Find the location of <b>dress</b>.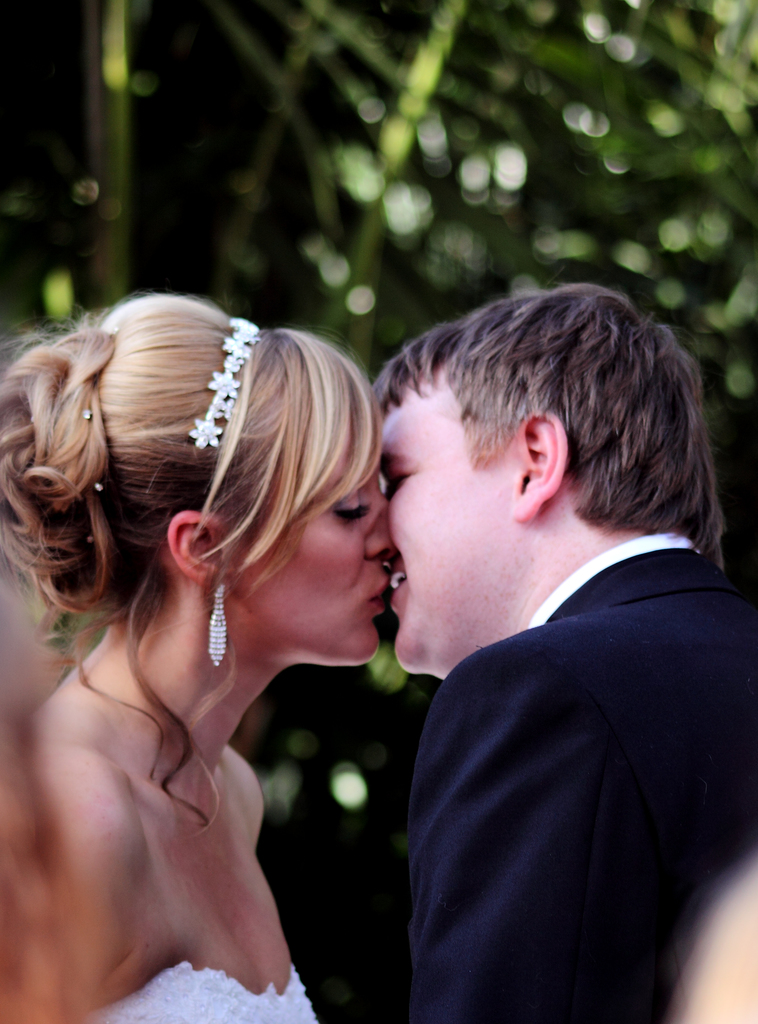
Location: <box>69,966,319,1023</box>.
